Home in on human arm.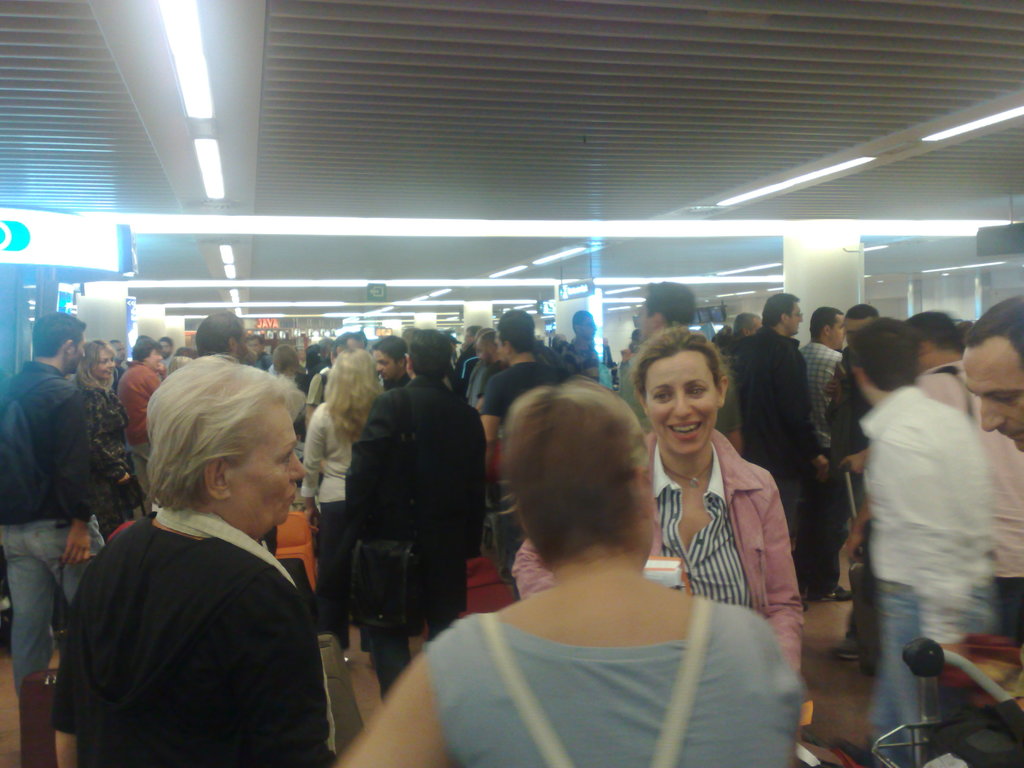
Homed in at box=[152, 360, 171, 396].
